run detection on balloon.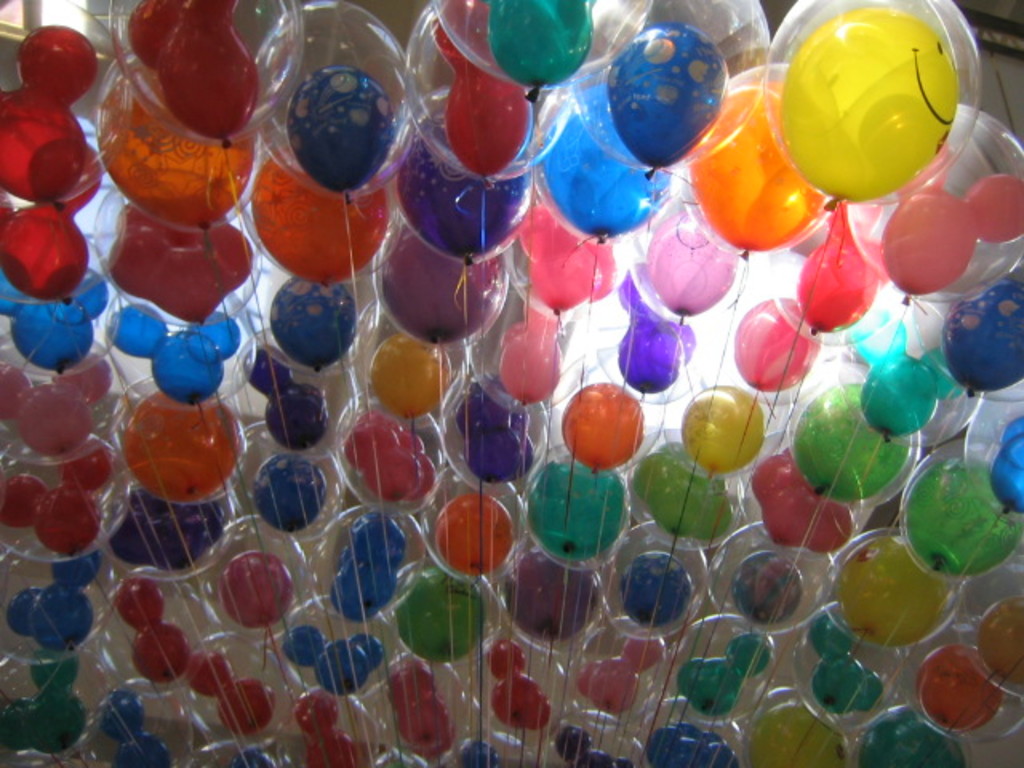
Result: (left=435, top=0, right=656, bottom=98).
